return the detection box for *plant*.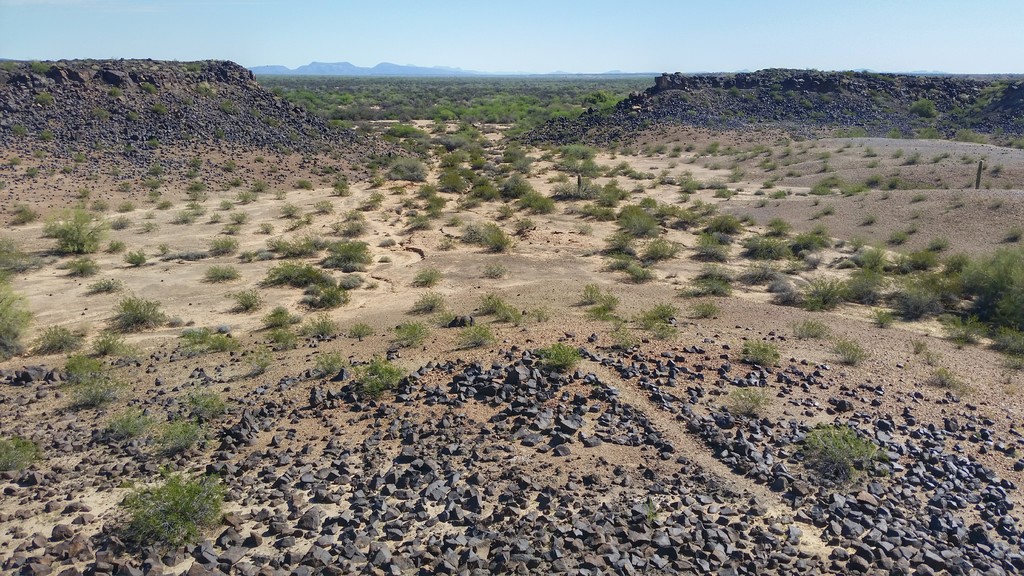
(left=26, top=52, right=53, bottom=79).
